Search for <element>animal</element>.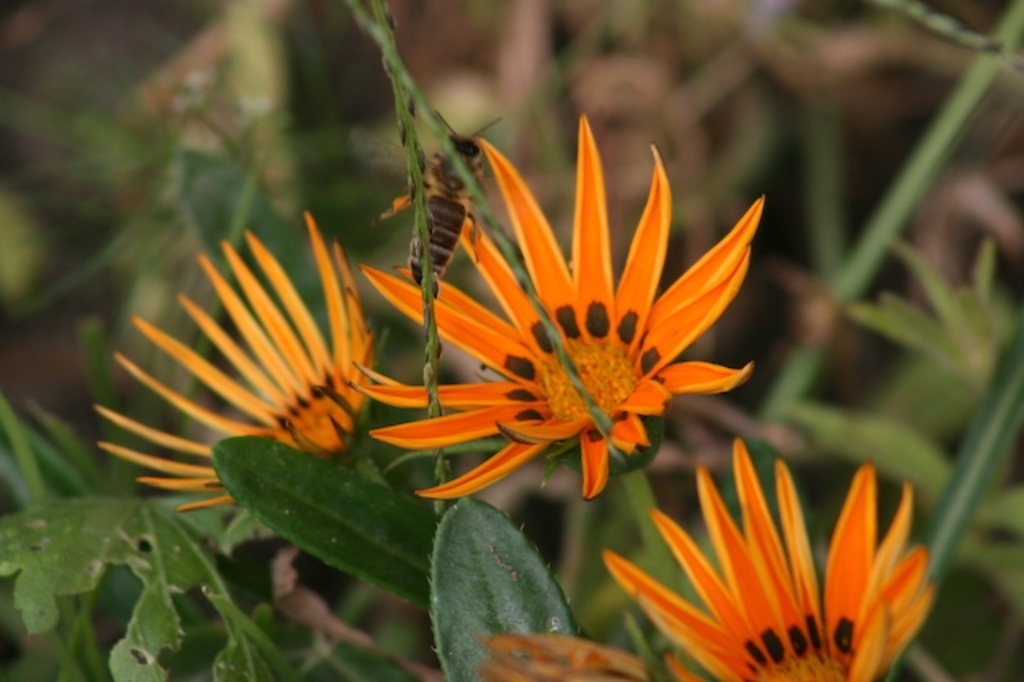
Found at 363, 112, 498, 295.
